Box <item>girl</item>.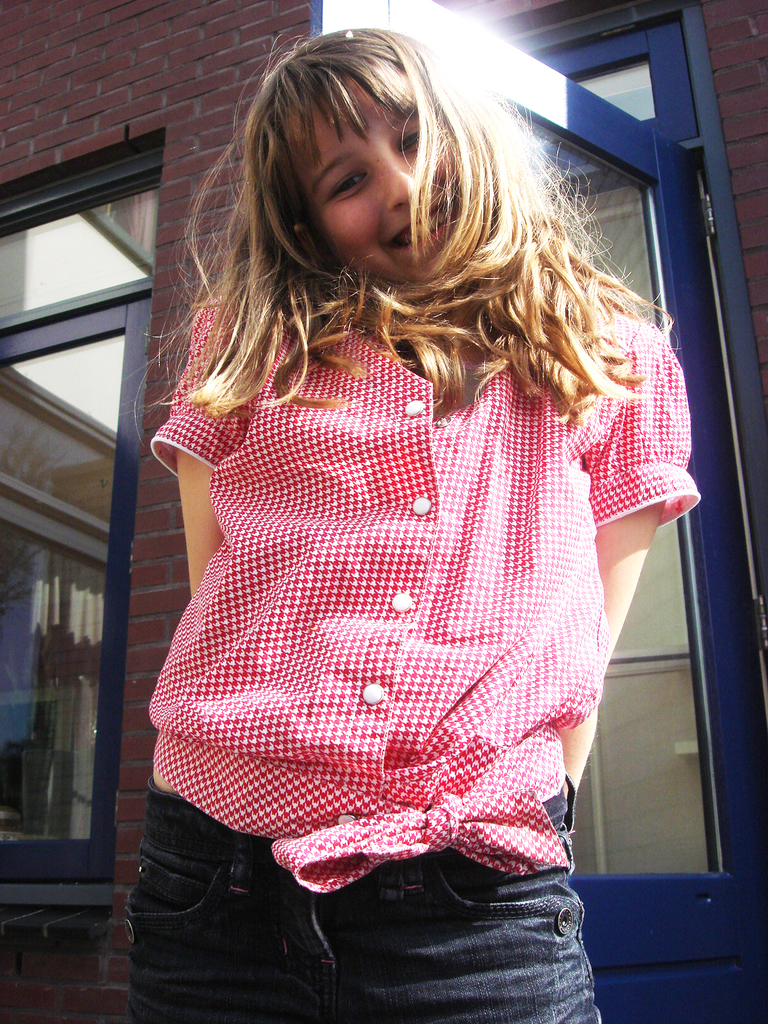
(122, 27, 708, 1023).
